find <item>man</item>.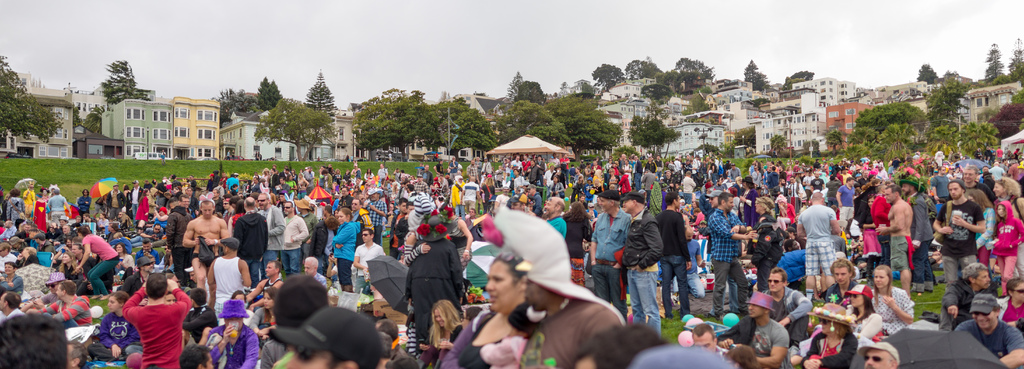
x1=536 y1=154 x2=541 y2=174.
